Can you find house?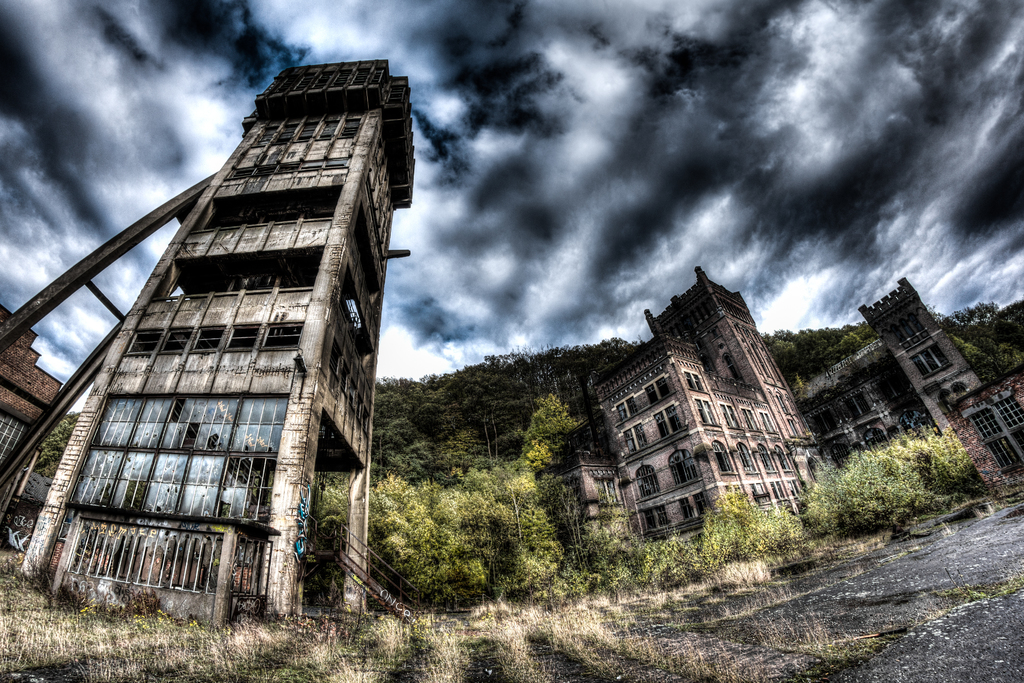
Yes, bounding box: <region>795, 275, 1023, 494</region>.
